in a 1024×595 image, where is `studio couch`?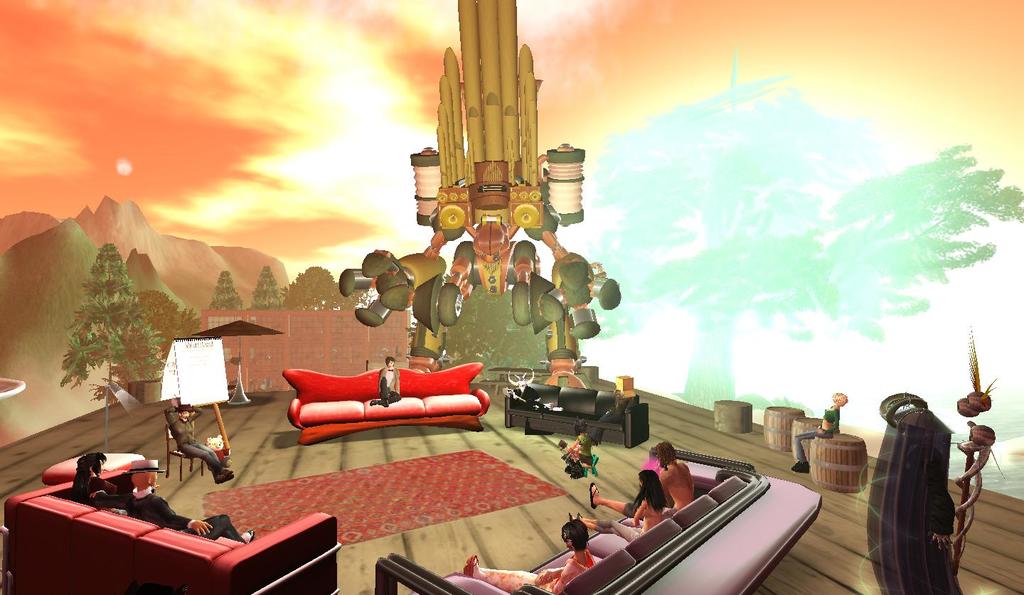
(0,480,347,586).
